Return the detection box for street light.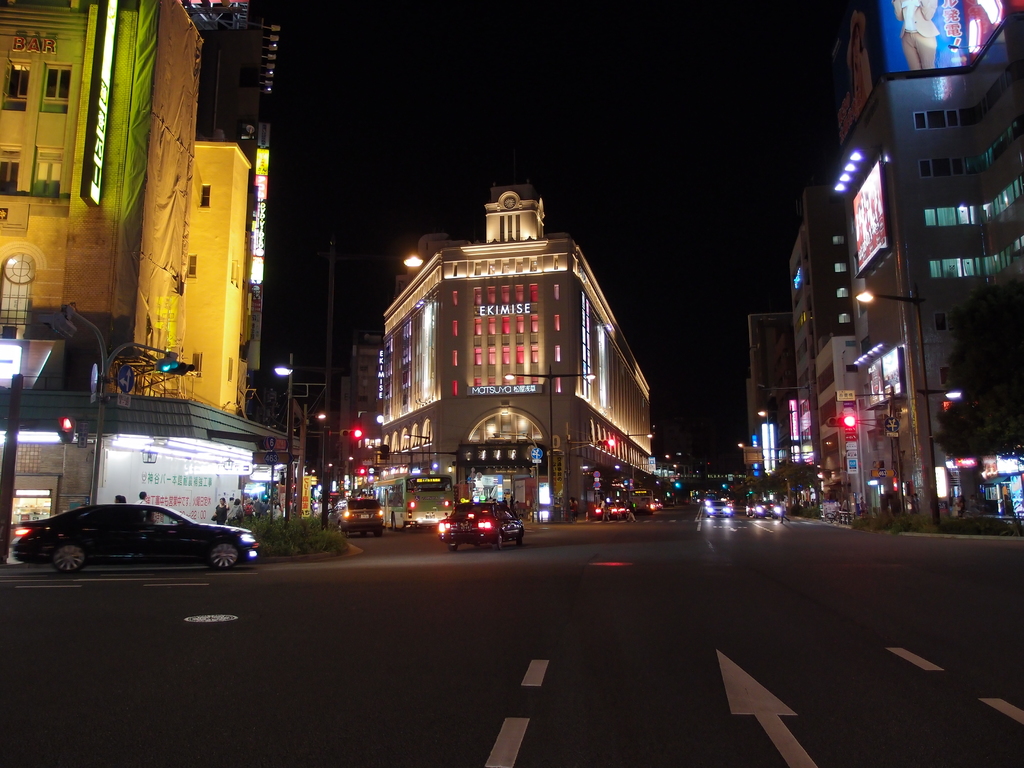
293 403 328 522.
